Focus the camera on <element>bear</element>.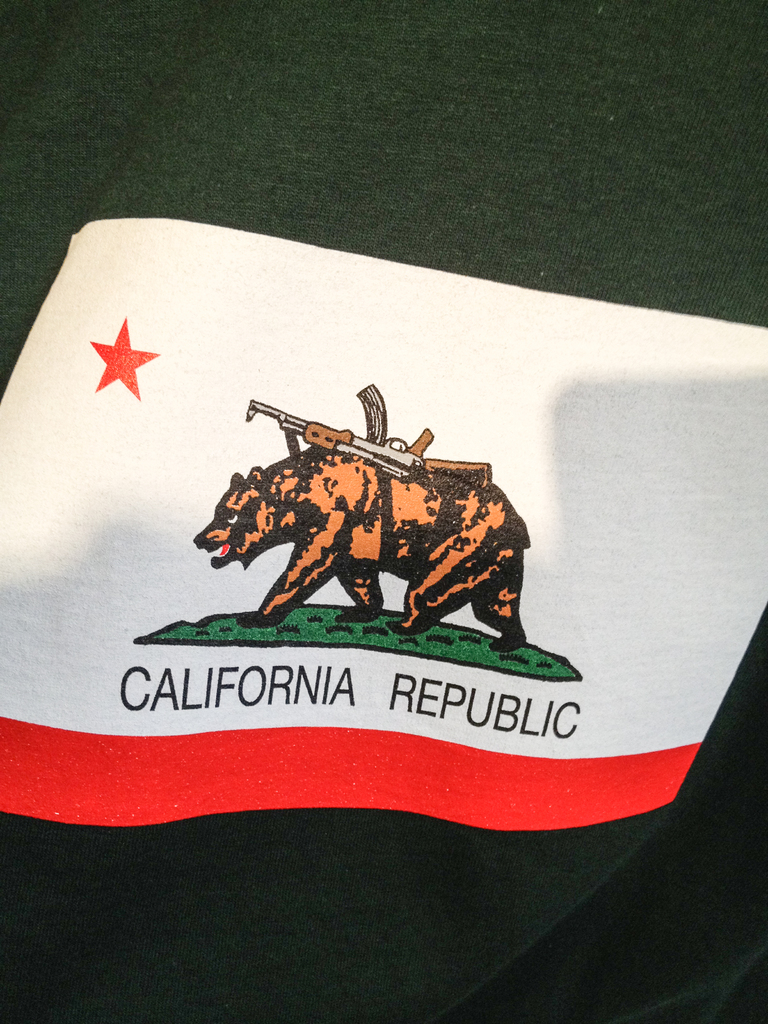
Focus region: locate(188, 440, 529, 652).
